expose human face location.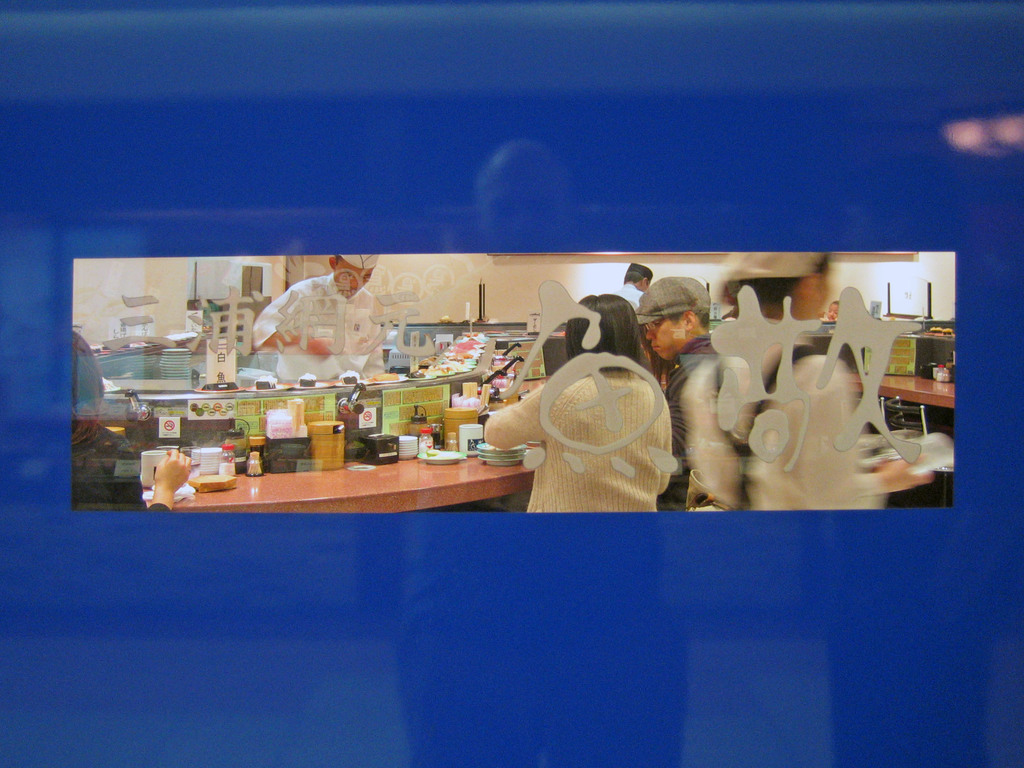
Exposed at (337, 255, 378, 296).
